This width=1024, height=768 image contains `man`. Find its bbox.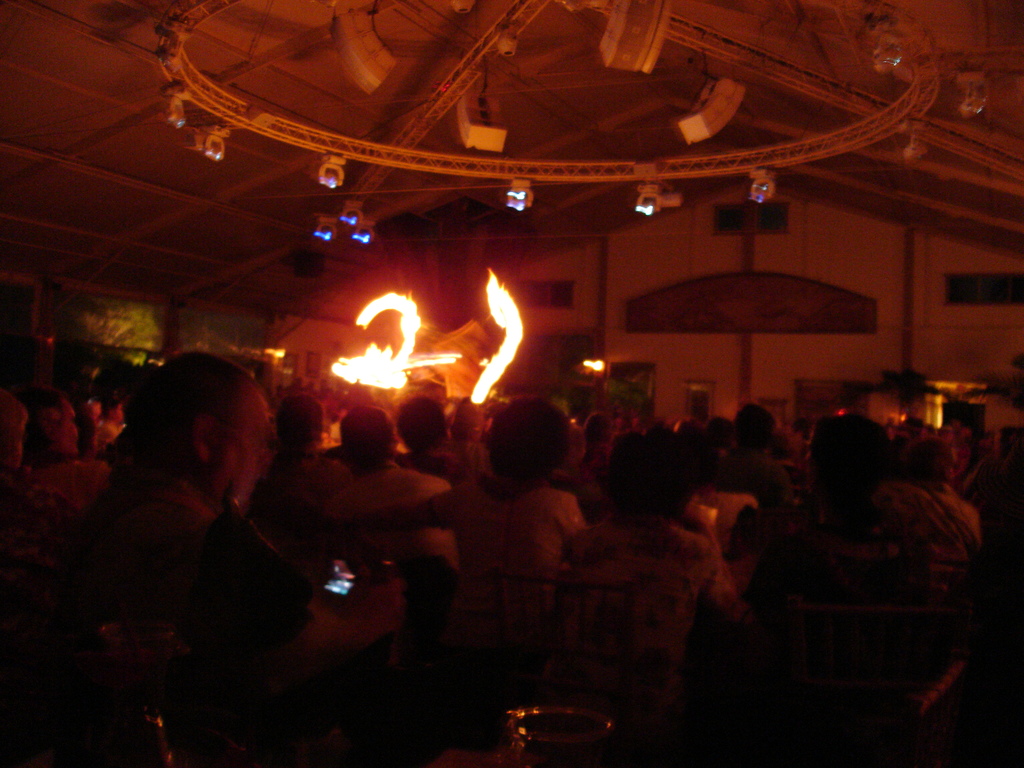
{"left": 76, "top": 362, "right": 310, "bottom": 684}.
